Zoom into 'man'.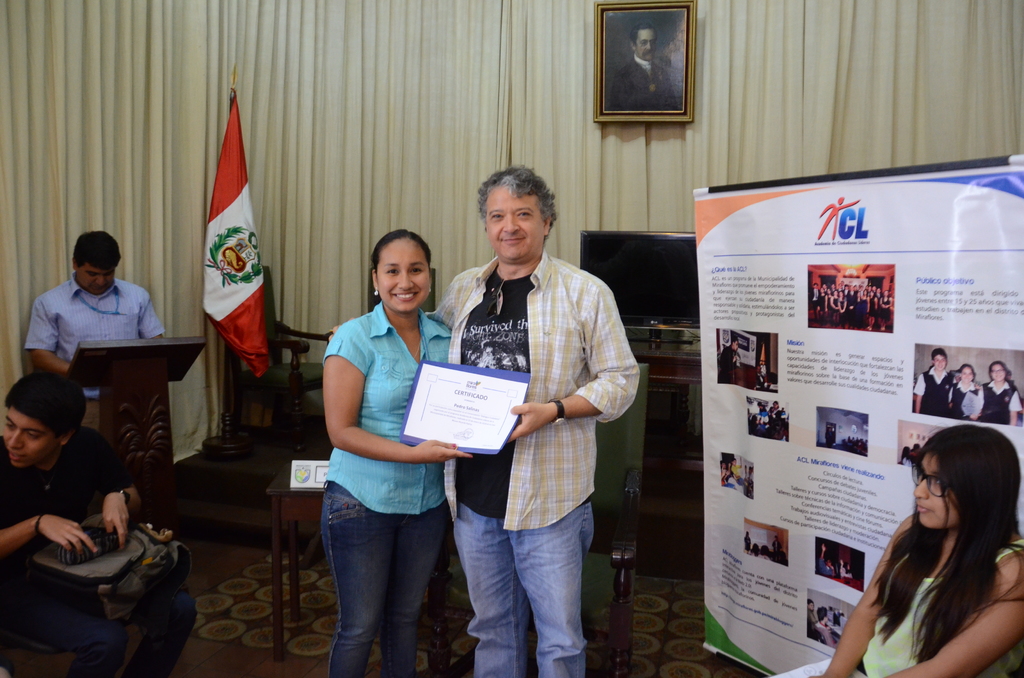
Zoom target: 0/364/195/677.
